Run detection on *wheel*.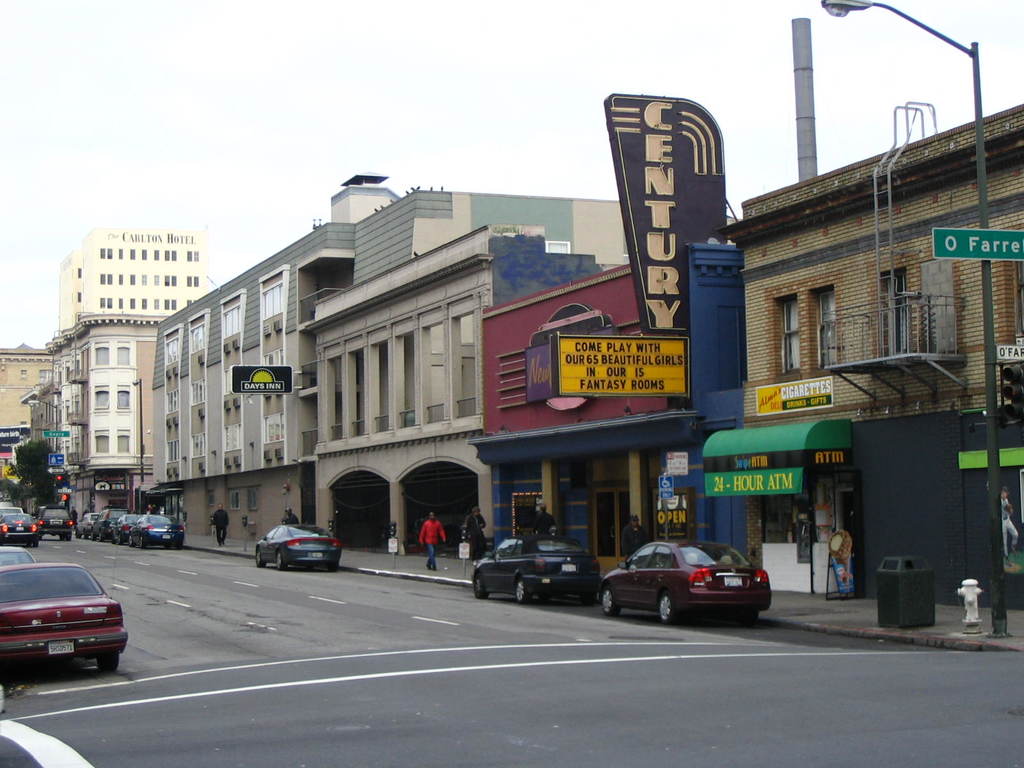
Result: select_region(176, 543, 184, 549).
